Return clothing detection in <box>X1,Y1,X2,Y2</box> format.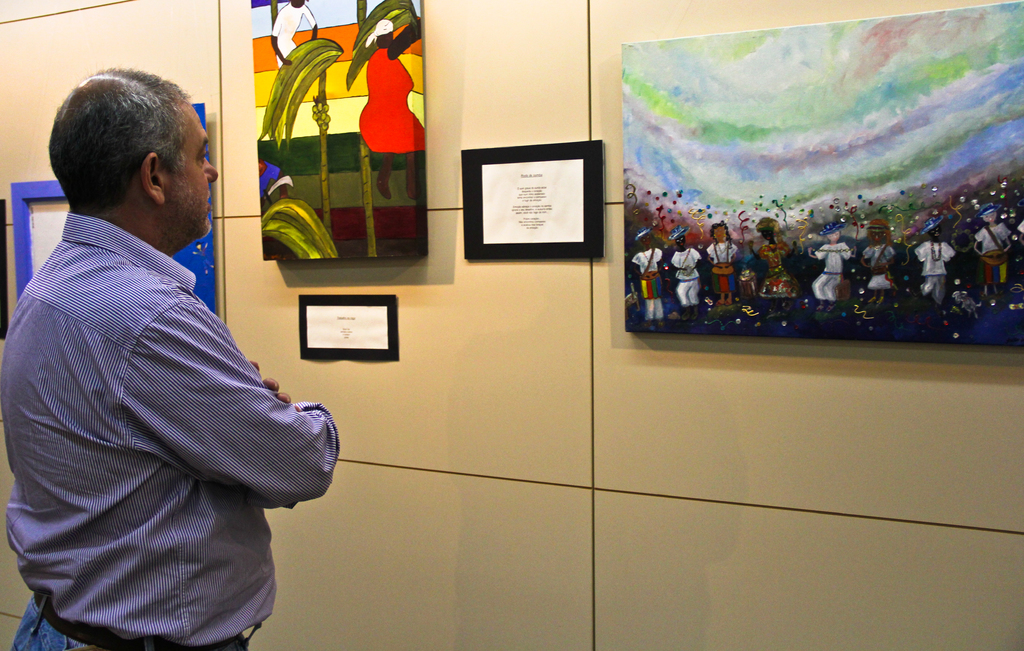
<box>859,244,898,288</box>.
